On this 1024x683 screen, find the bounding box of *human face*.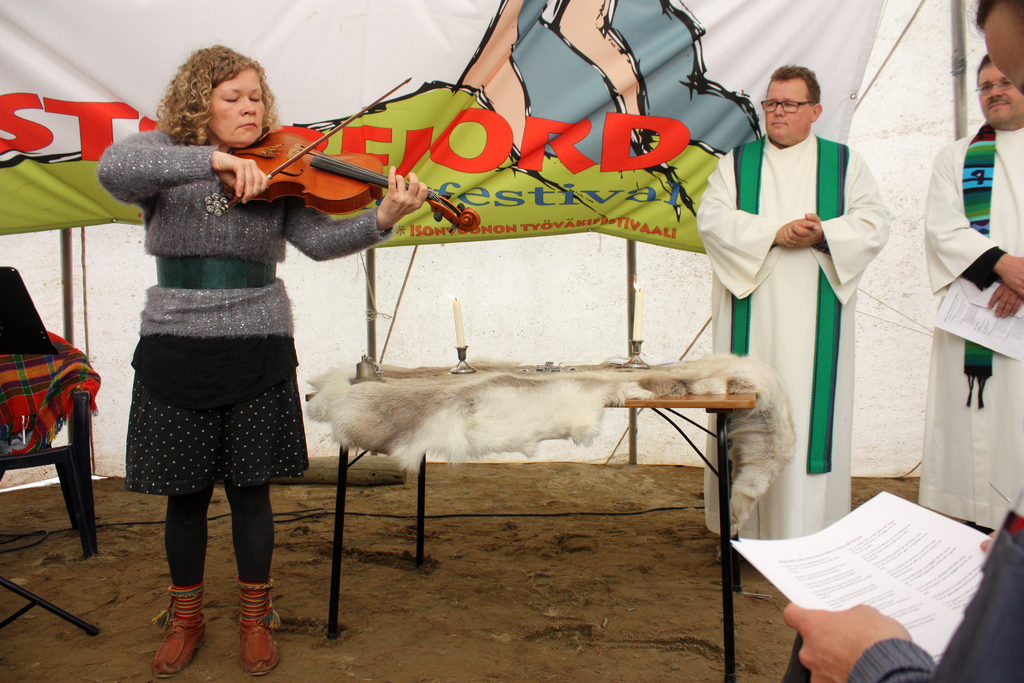
Bounding box: {"x1": 210, "y1": 72, "x2": 268, "y2": 148}.
